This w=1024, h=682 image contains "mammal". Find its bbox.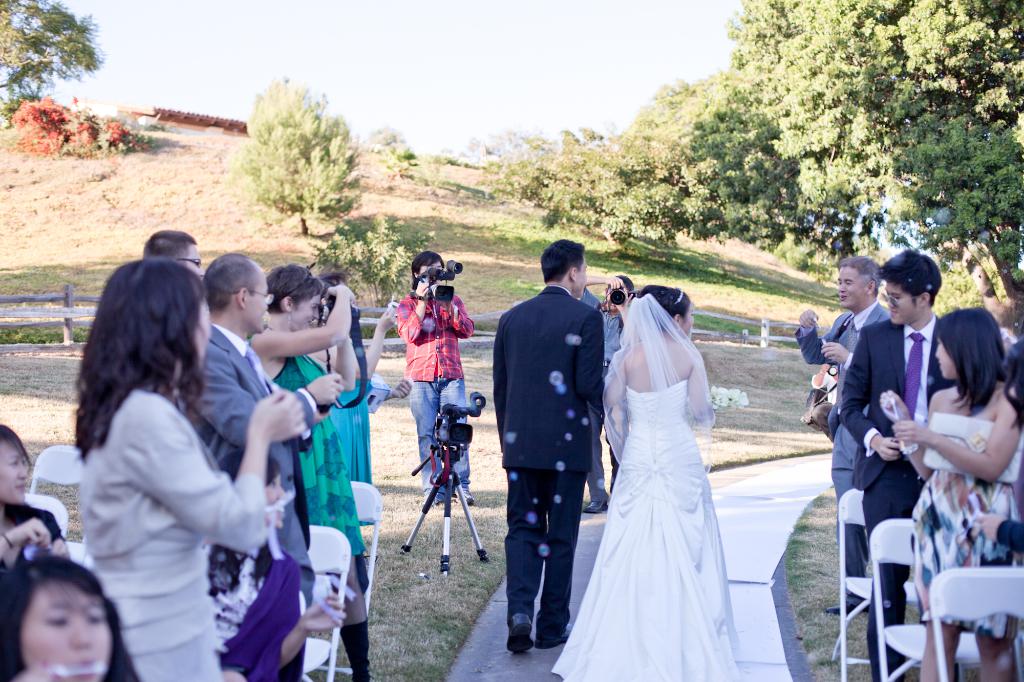
box(796, 257, 890, 617).
